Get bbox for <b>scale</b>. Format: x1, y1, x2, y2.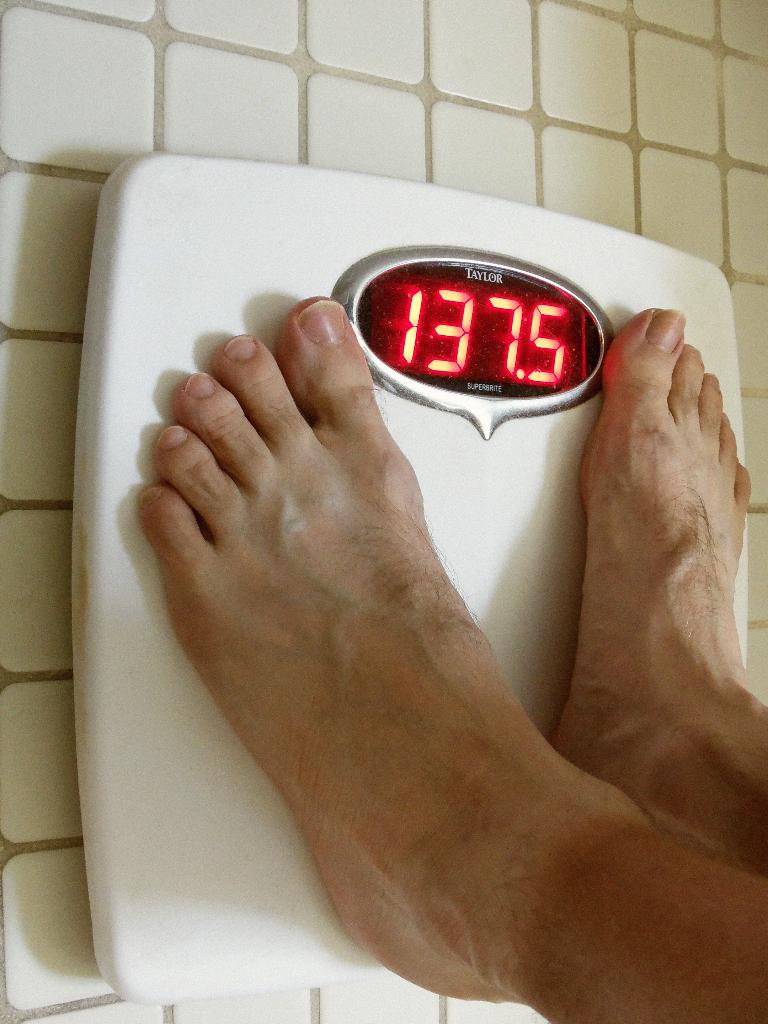
70, 148, 747, 1002.
